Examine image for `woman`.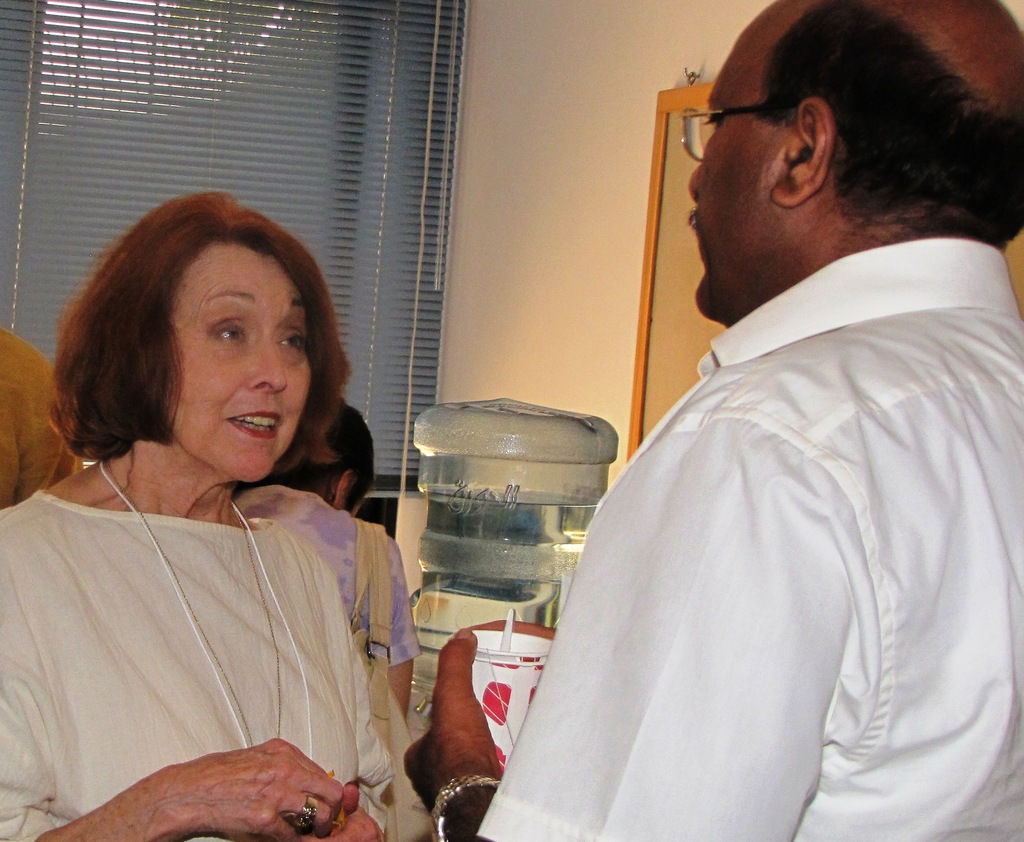
Examination result: 245 402 431 715.
